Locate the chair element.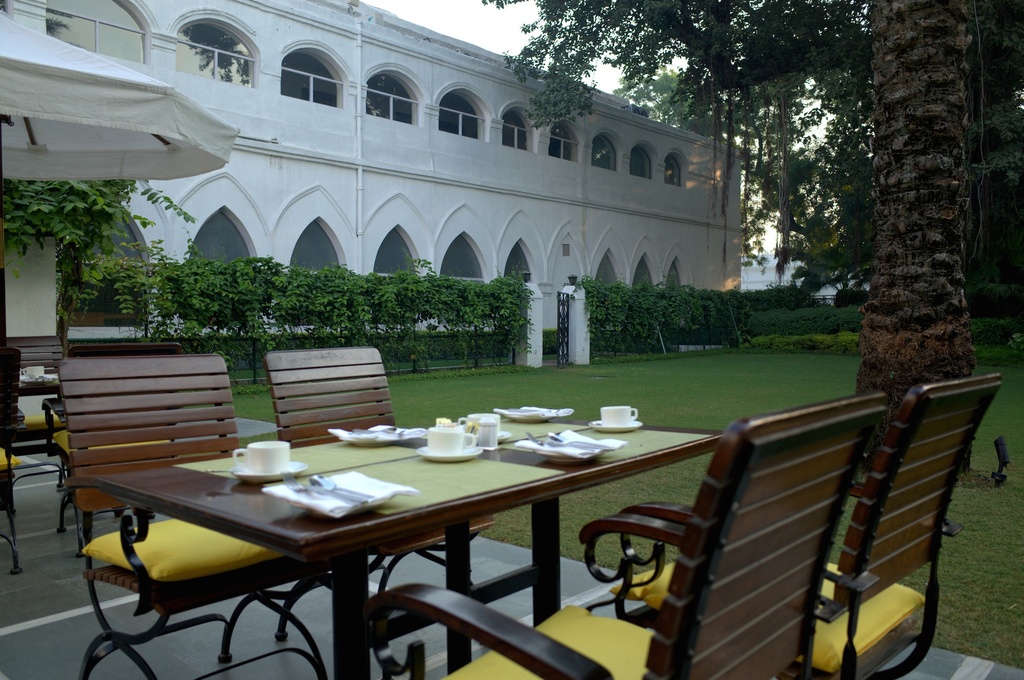
Element bbox: left=0, top=340, right=31, bottom=581.
